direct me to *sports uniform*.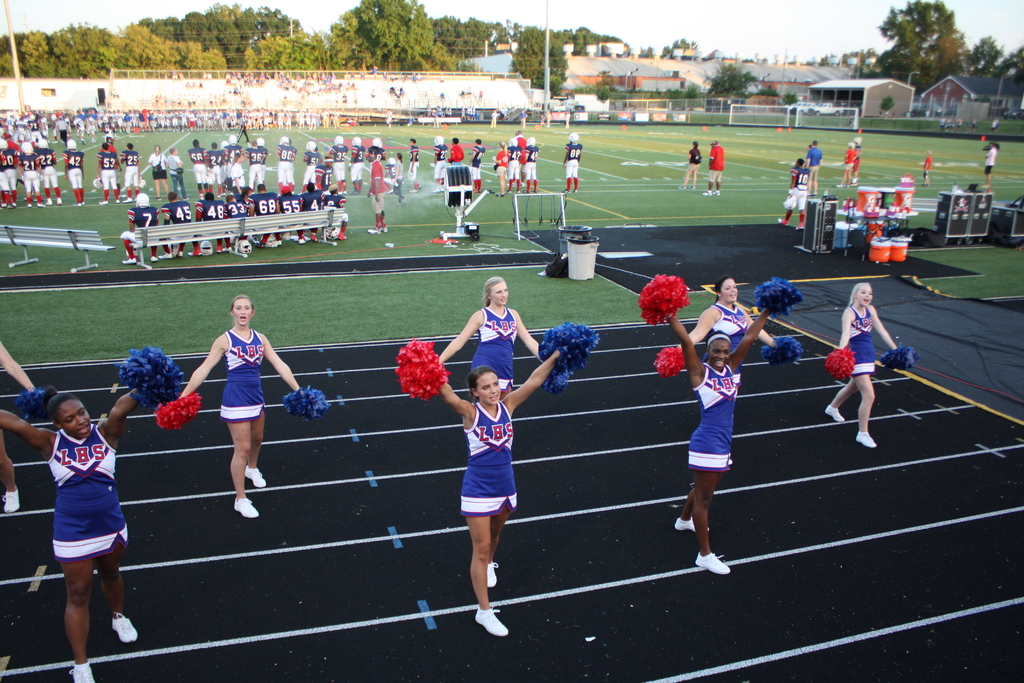
Direction: x1=328 y1=146 x2=346 y2=183.
